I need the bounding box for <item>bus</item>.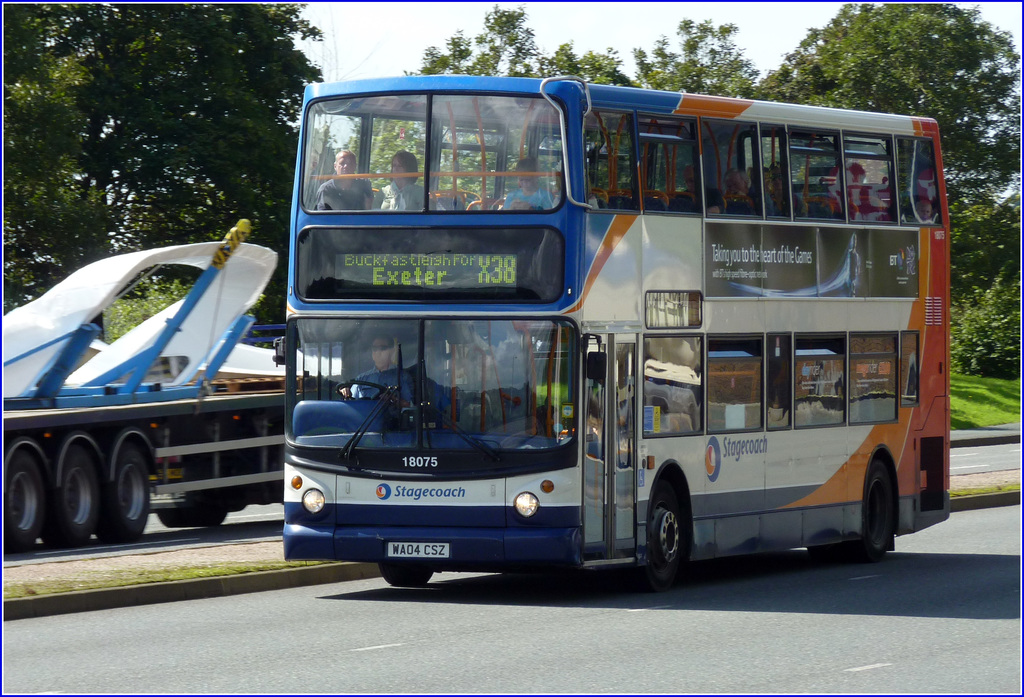
Here it is: <bbox>271, 69, 951, 588</bbox>.
